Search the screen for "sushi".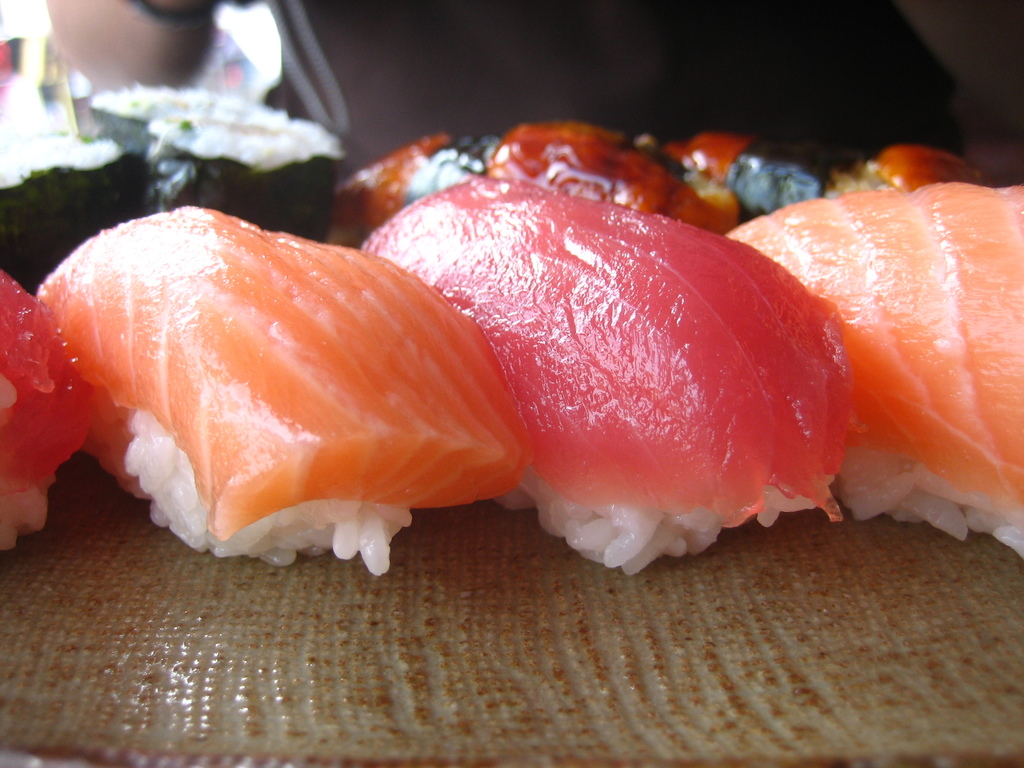
Found at {"x1": 61, "y1": 220, "x2": 516, "y2": 577}.
